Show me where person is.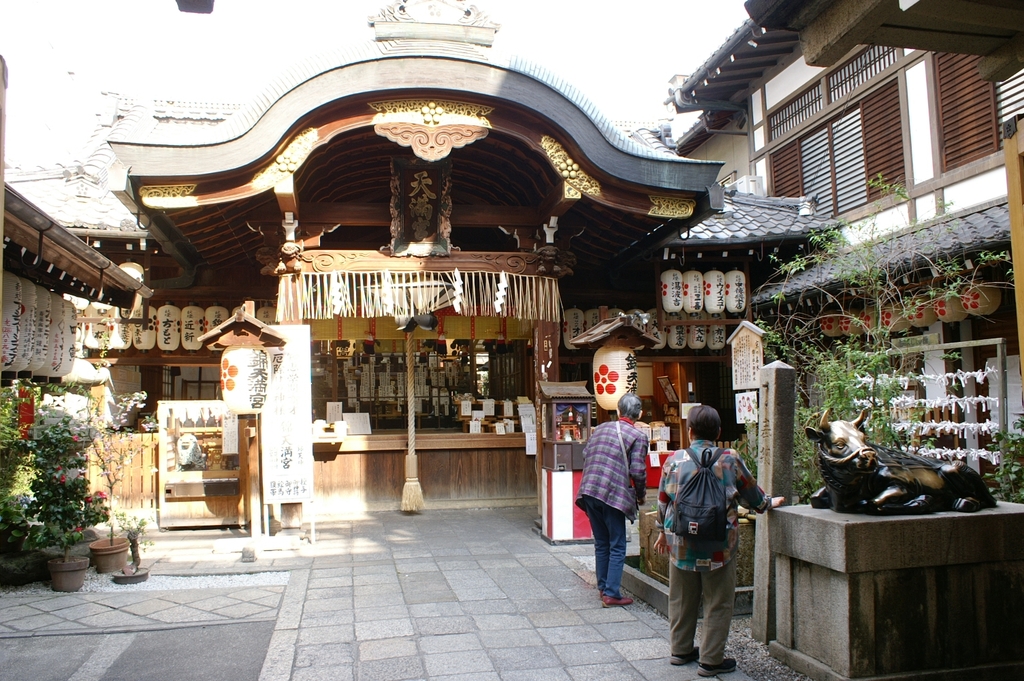
person is at bbox=(653, 401, 780, 677).
